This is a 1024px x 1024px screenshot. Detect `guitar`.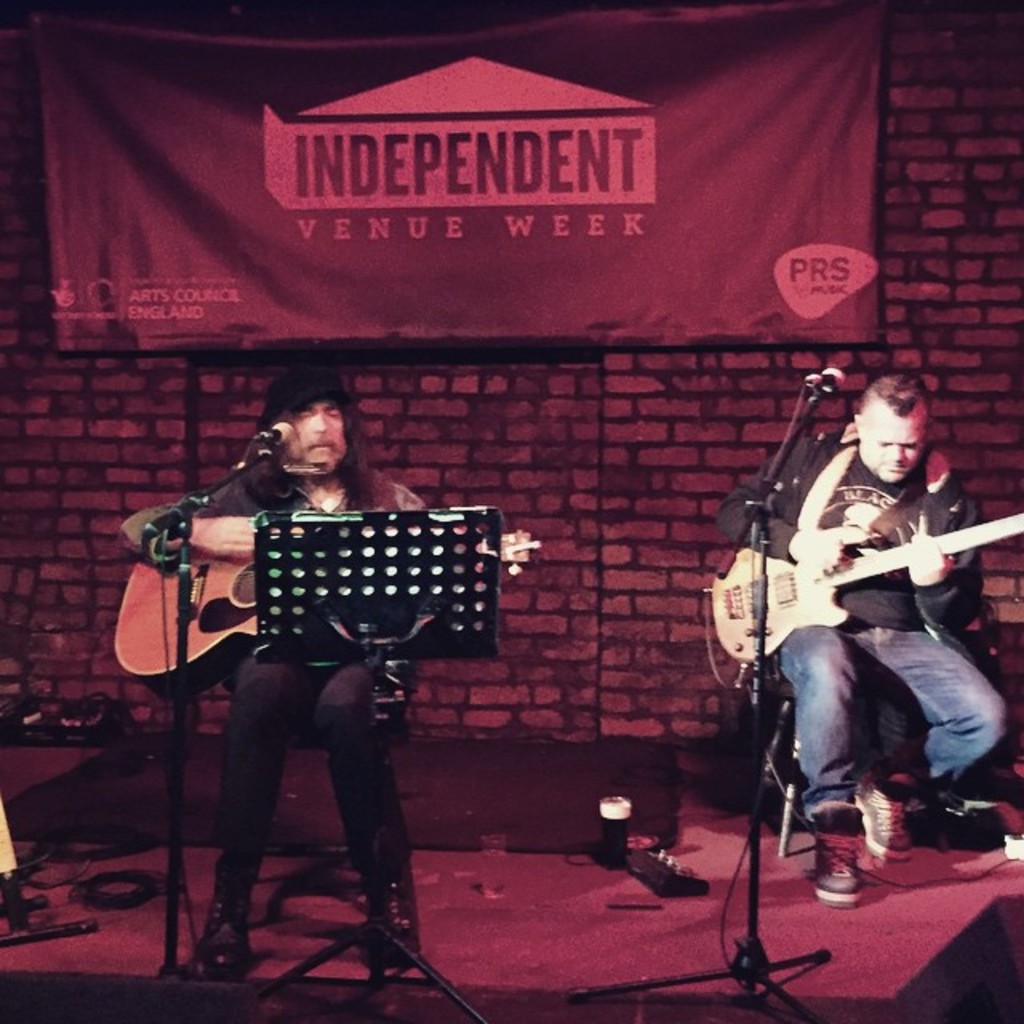
bbox(102, 525, 541, 694).
